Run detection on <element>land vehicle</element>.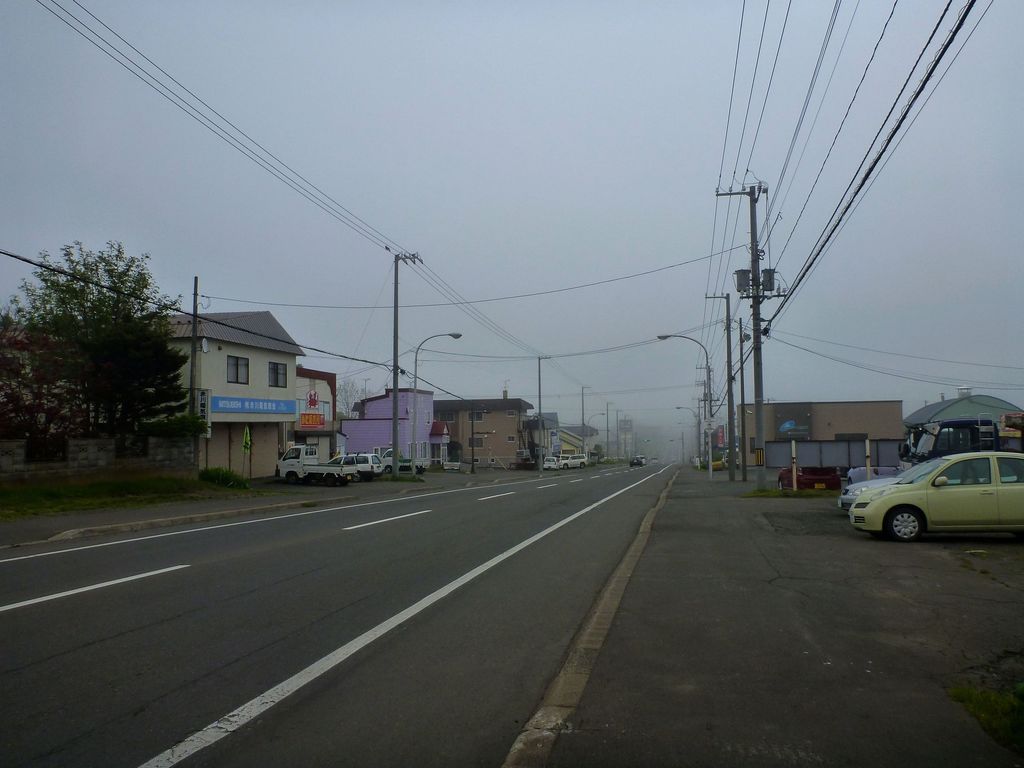
Result: 776,467,841,493.
